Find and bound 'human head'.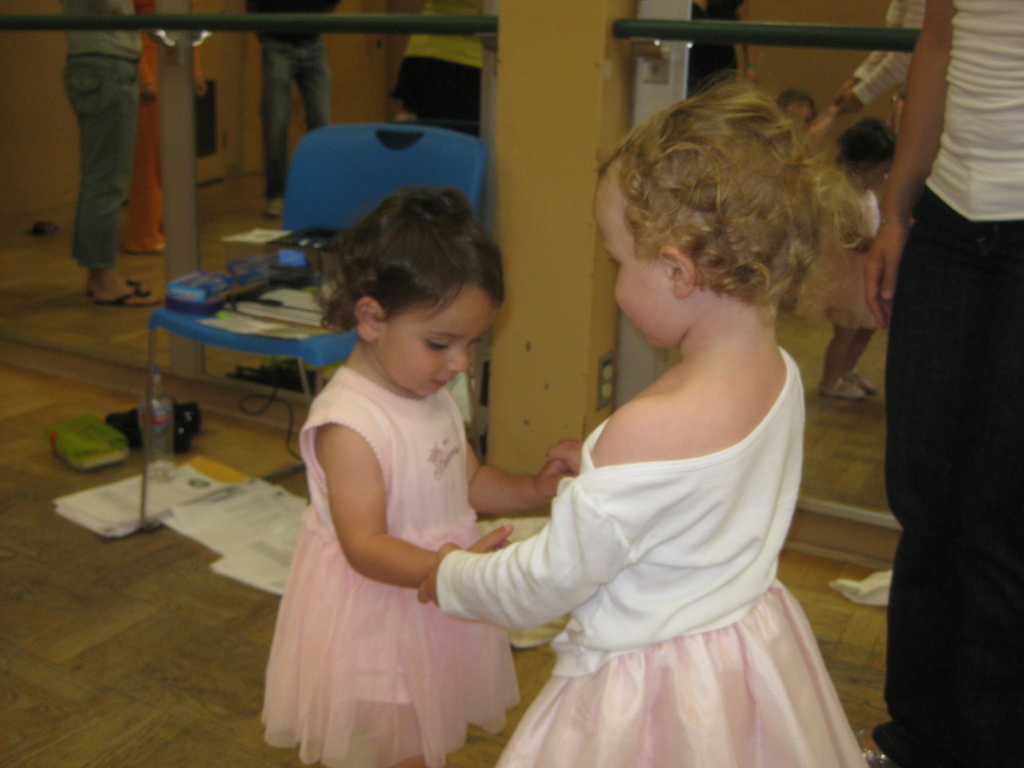
Bound: 837:118:897:185.
